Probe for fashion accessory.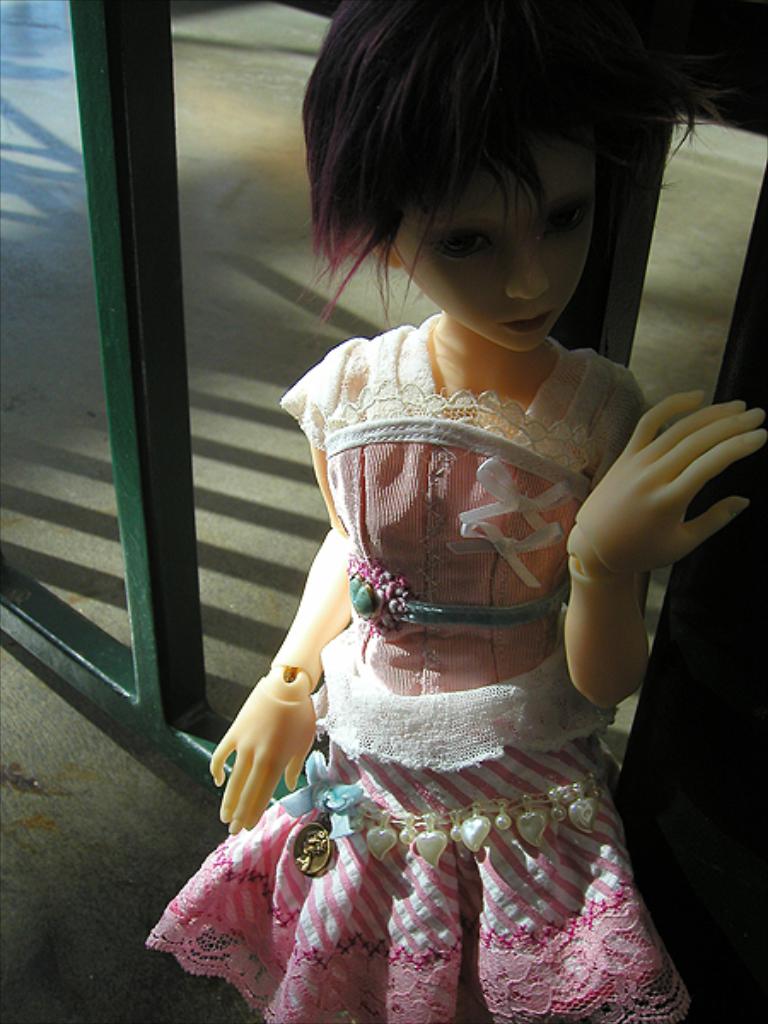
Probe result: [278, 746, 606, 876].
